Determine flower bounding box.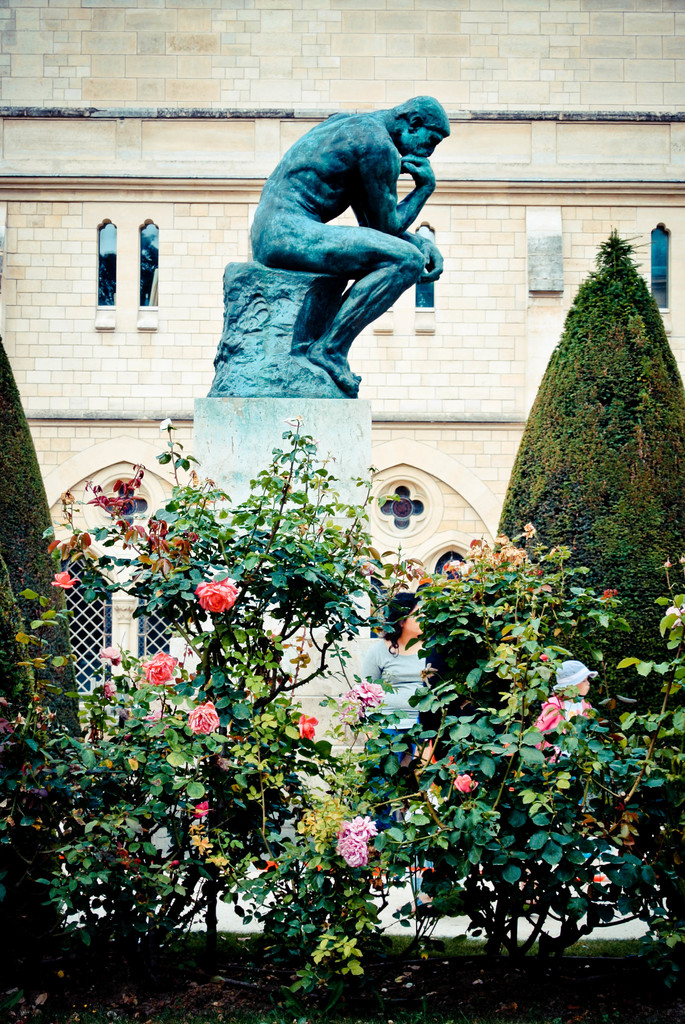
Determined: pyautogui.locateOnScreen(193, 579, 242, 614).
